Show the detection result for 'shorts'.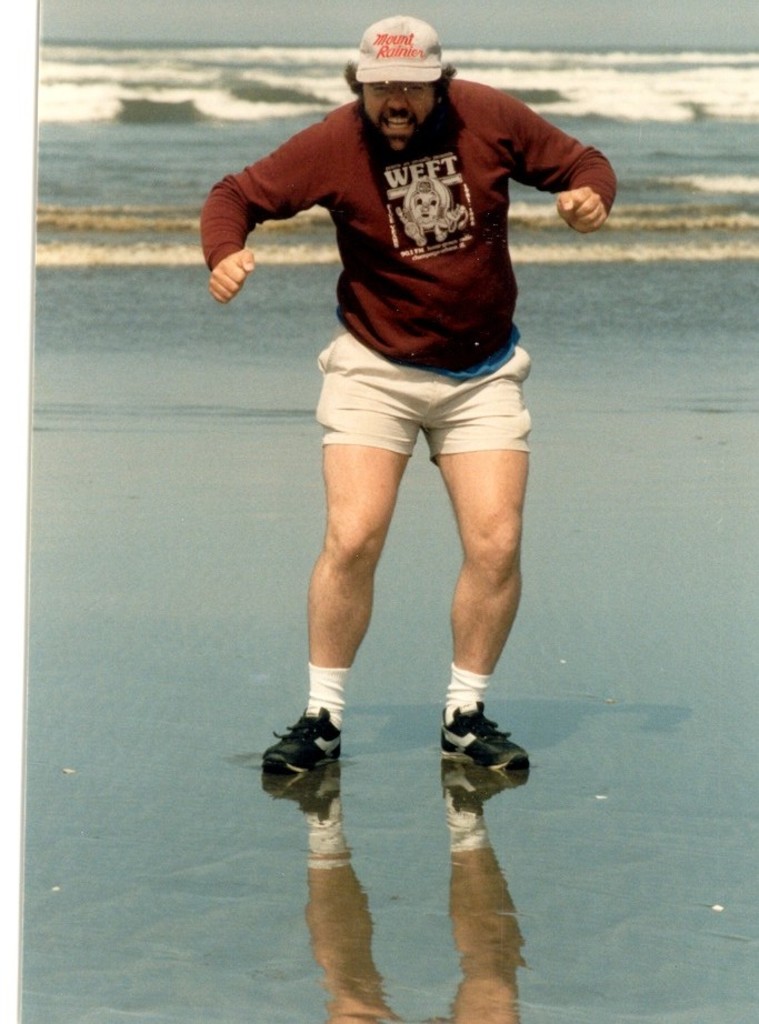
x1=308, y1=350, x2=552, y2=459.
